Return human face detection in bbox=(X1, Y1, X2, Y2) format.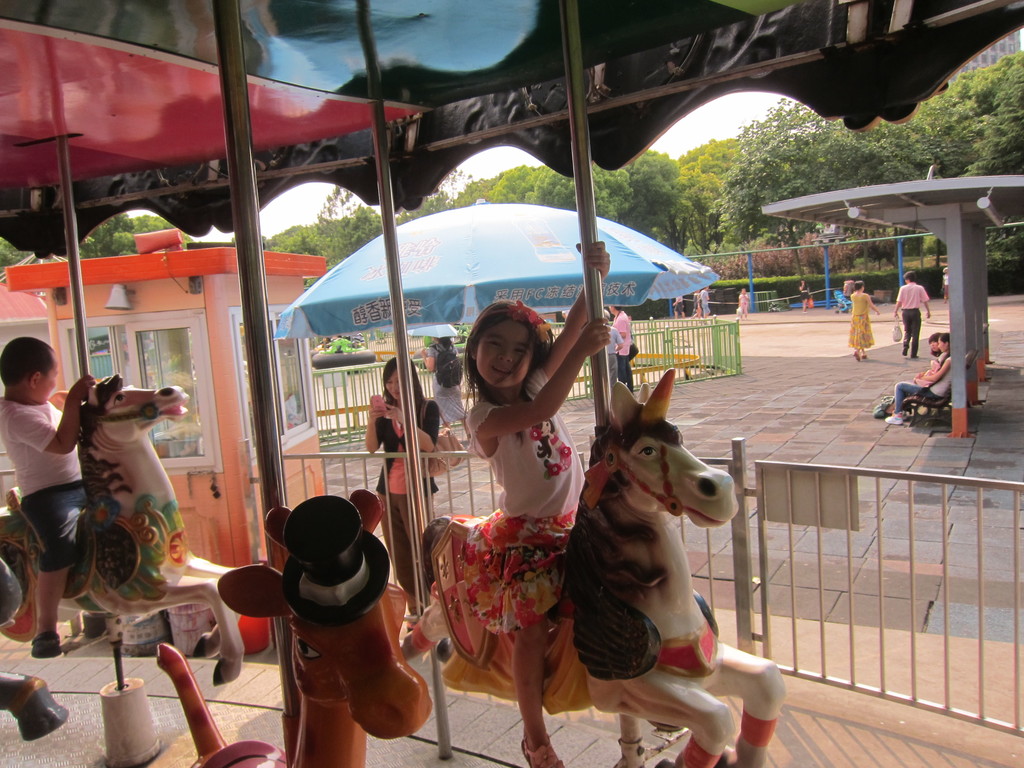
bbox=(931, 342, 938, 353).
